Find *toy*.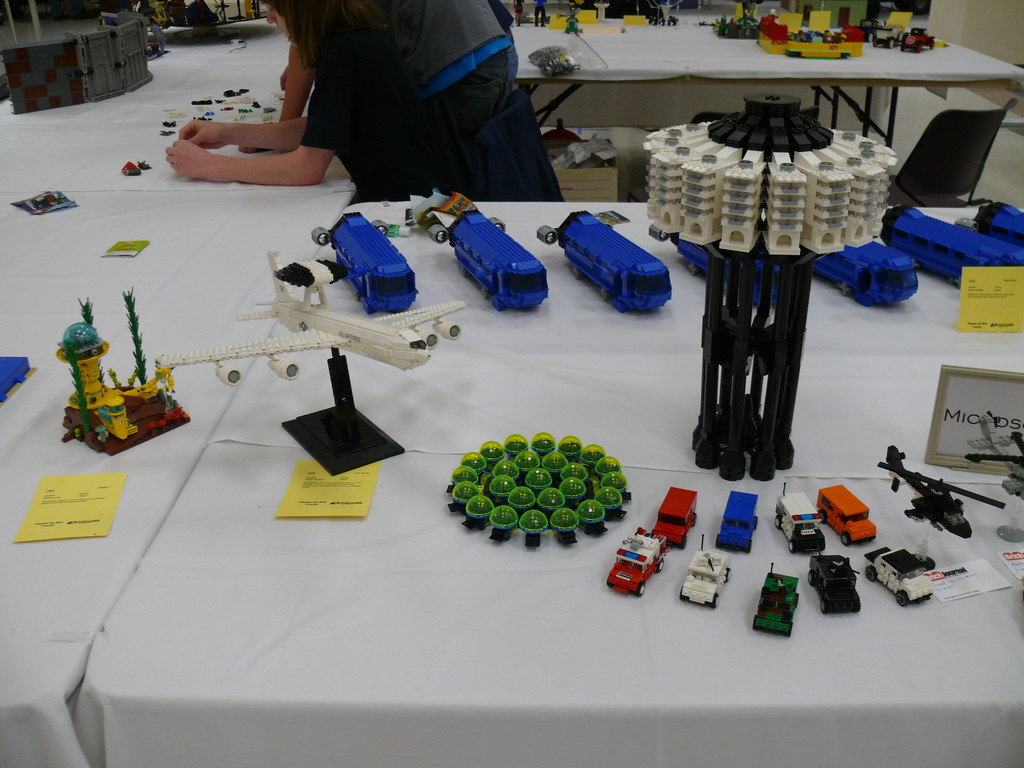
[x1=670, y1=232, x2=708, y2=284].
